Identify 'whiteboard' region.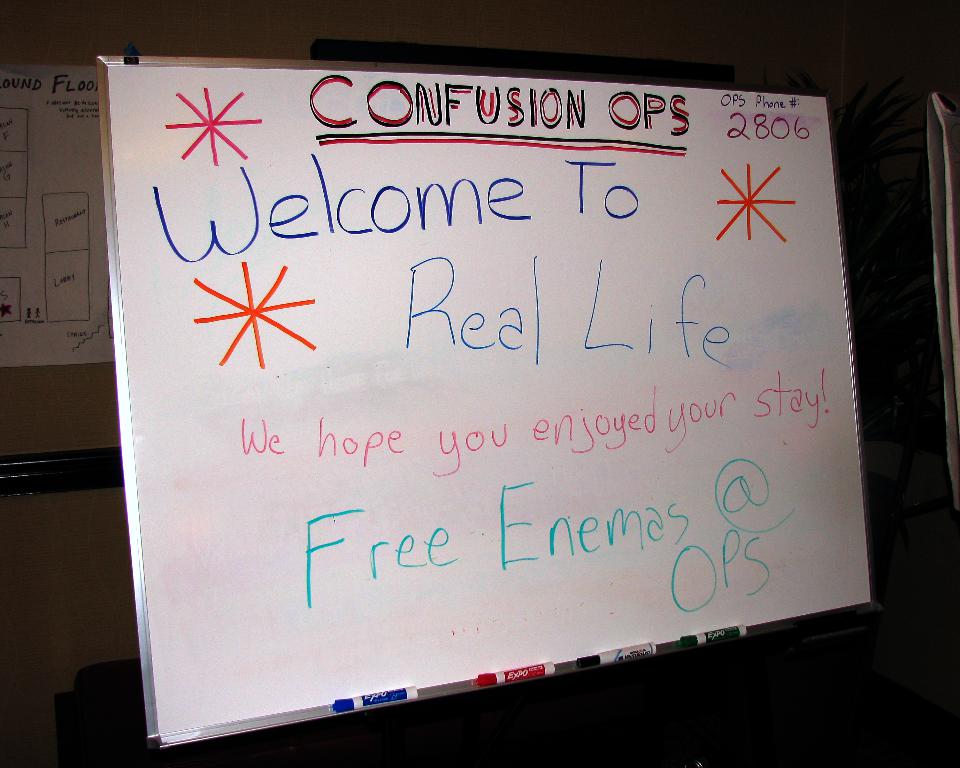
Region: Rect(95, 58, 878, 747).
